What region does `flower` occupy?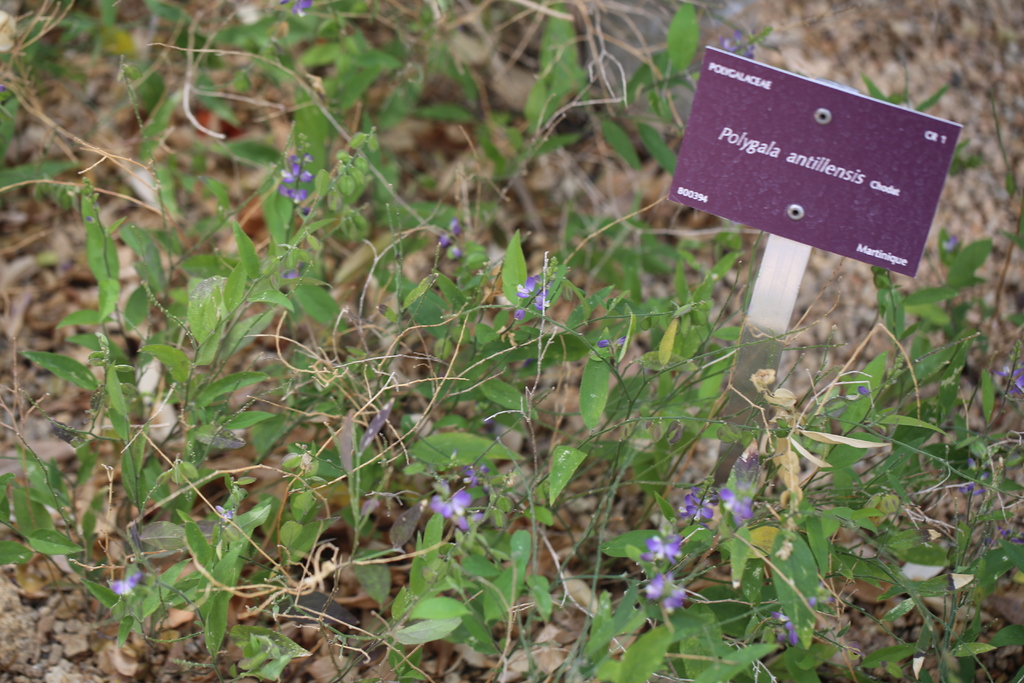
bbox=(686, 491, 731, 525).
